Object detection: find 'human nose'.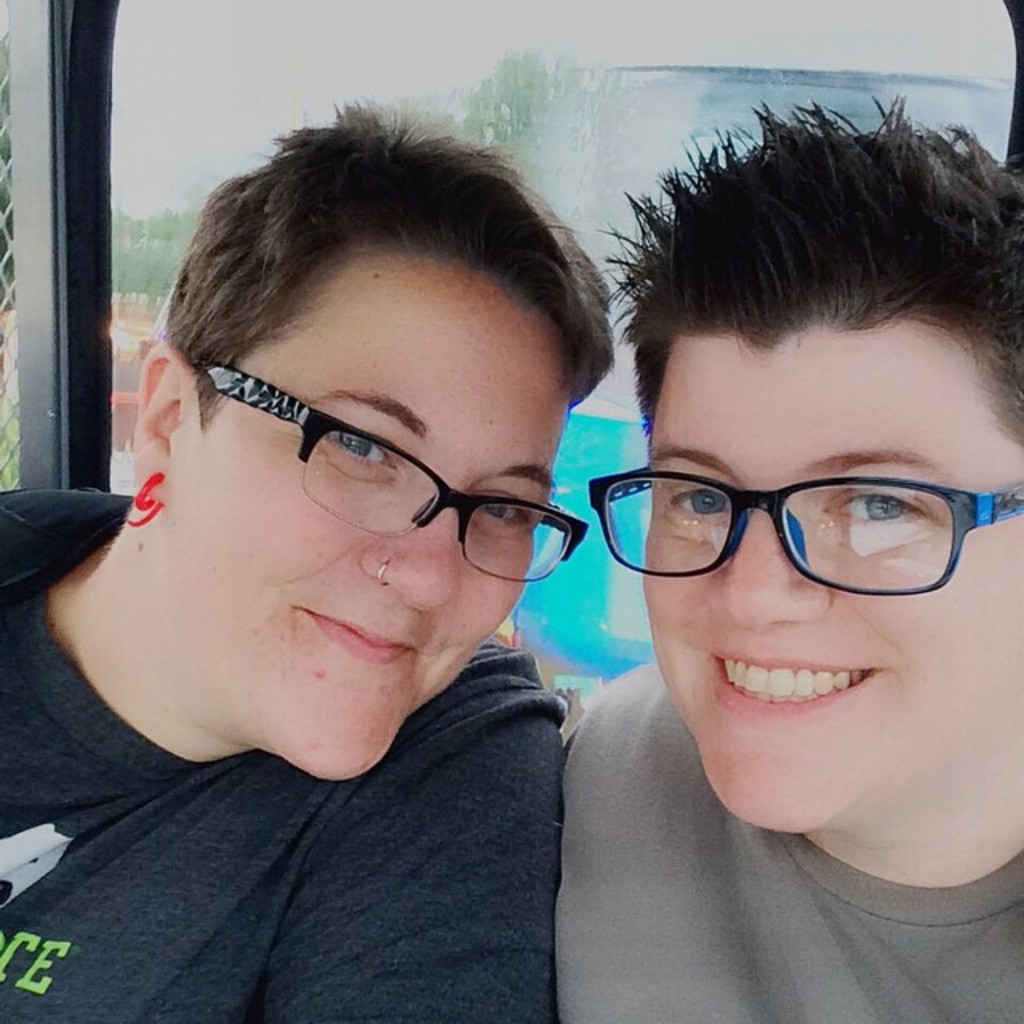
357 504 458 611.
